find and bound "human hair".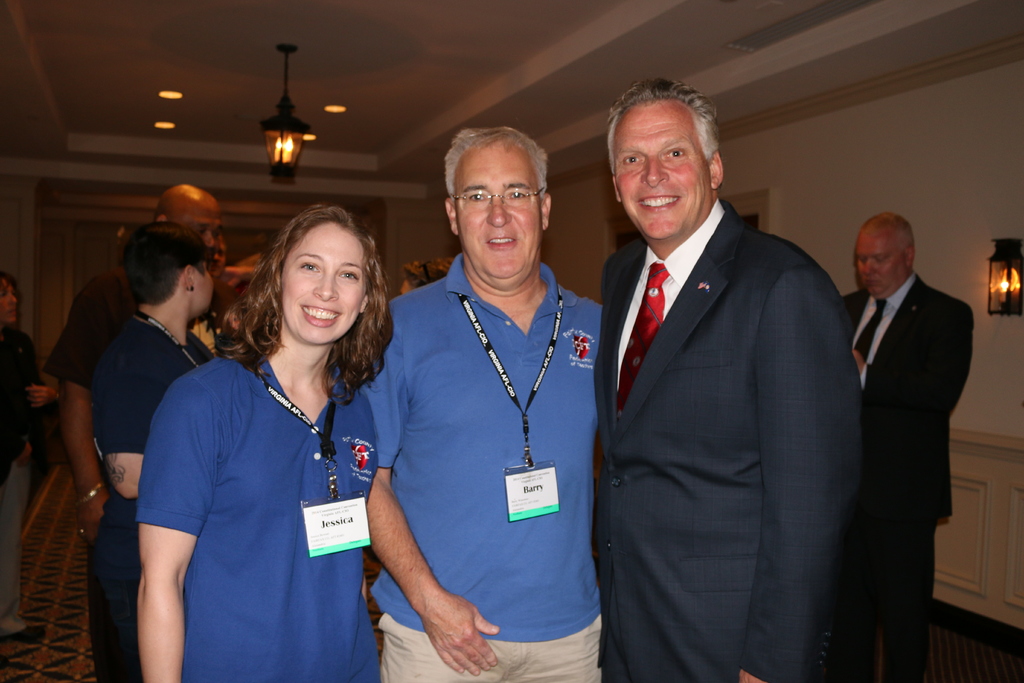
Bound: {"left": 223, "top": 203, "right": 373, "bottom": 365}.
